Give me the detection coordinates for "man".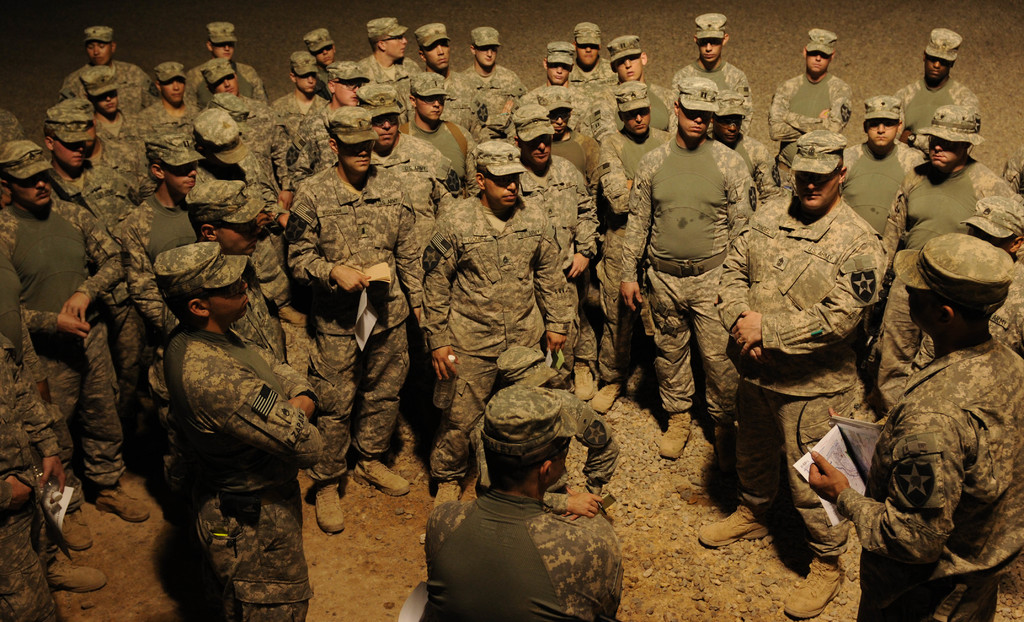
bbox=[454, 27, 523, 120].
